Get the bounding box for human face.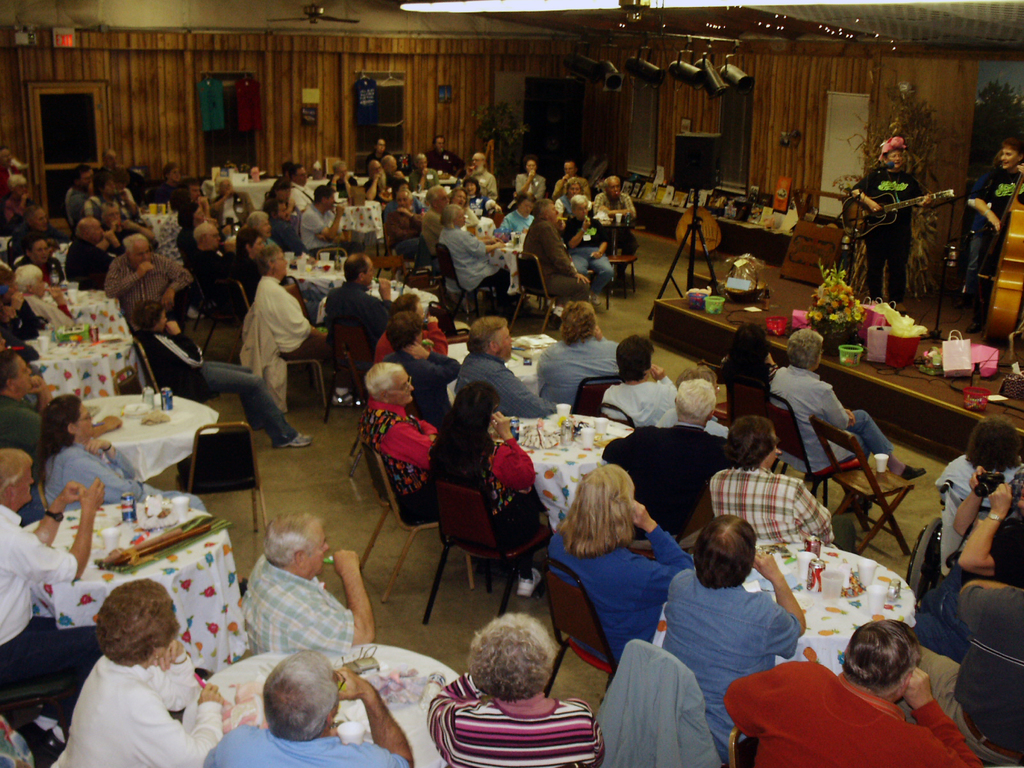
pyautogui.locateOnScreen(435, 192, 447, 206).
